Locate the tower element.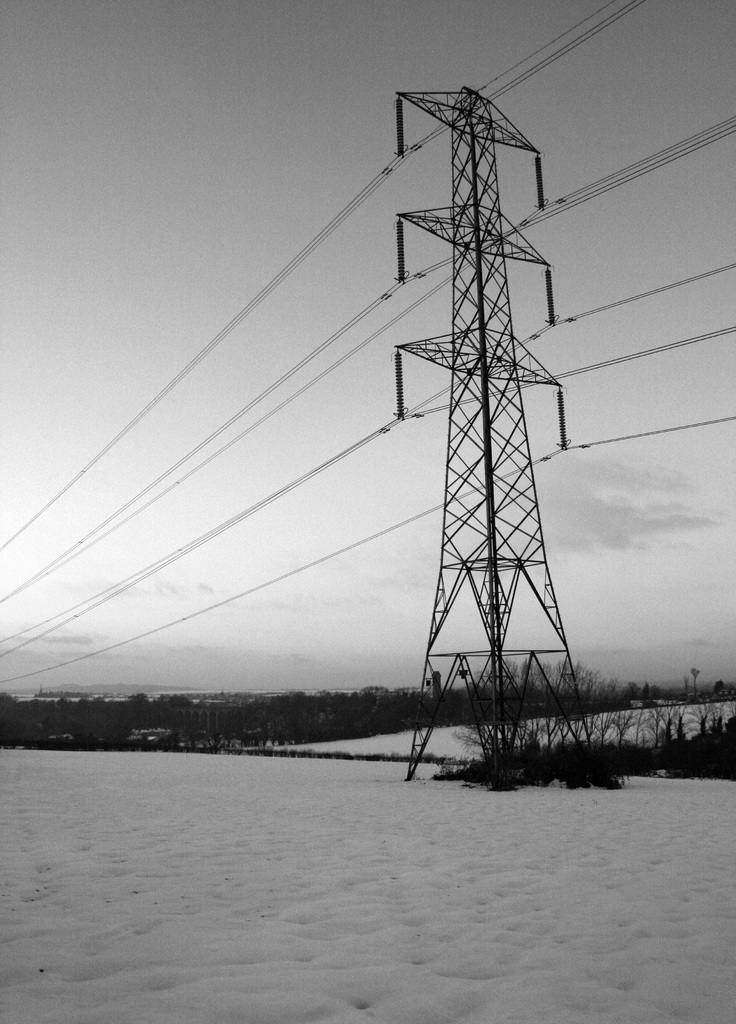
Element bbox: <bbox>370, 45, 596, 794</bbox>.
